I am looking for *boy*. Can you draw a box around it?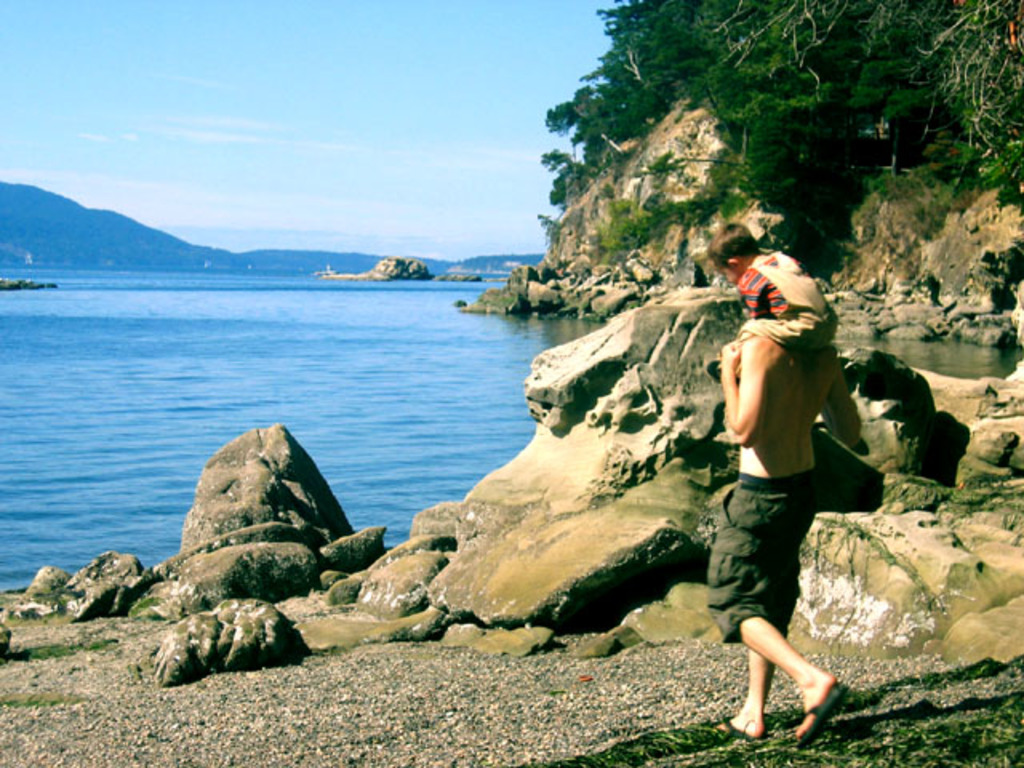
Sure, the bounding box is <region>707, 218, 840, 349</region>.
